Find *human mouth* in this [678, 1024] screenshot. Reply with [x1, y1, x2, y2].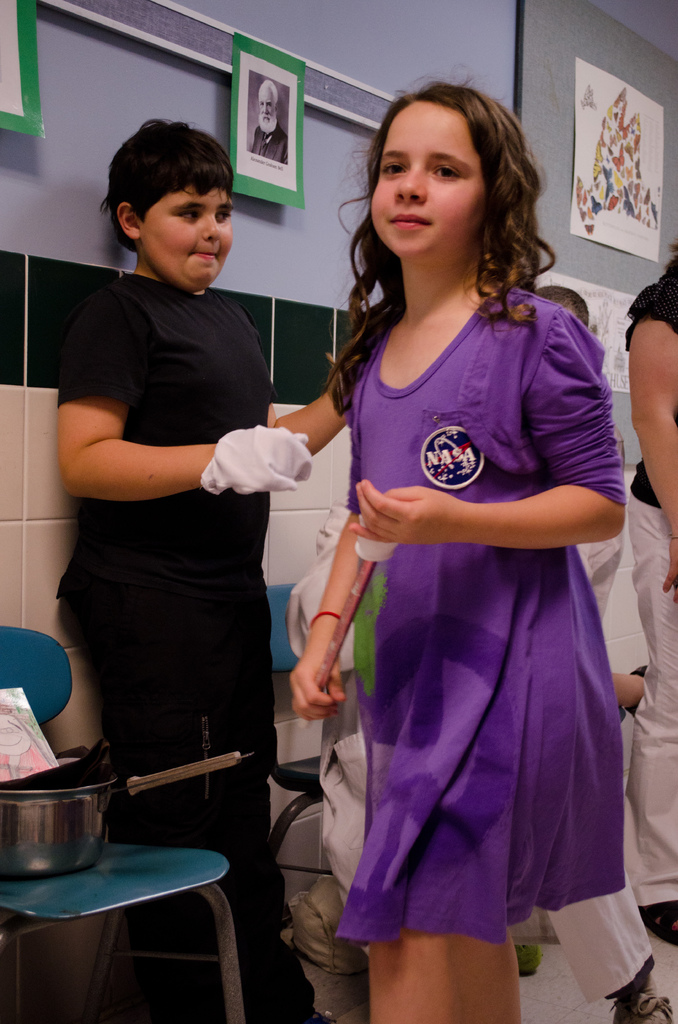
[385, 205, 438, 232].
